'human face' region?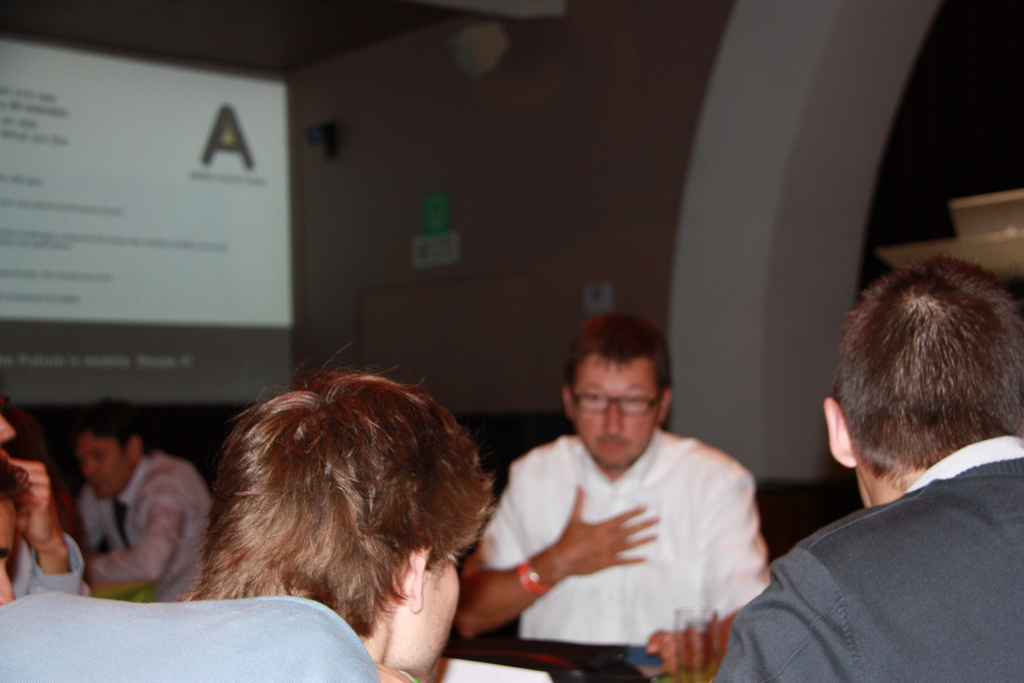
x1=0 y1=498 x2=17 y2=607
